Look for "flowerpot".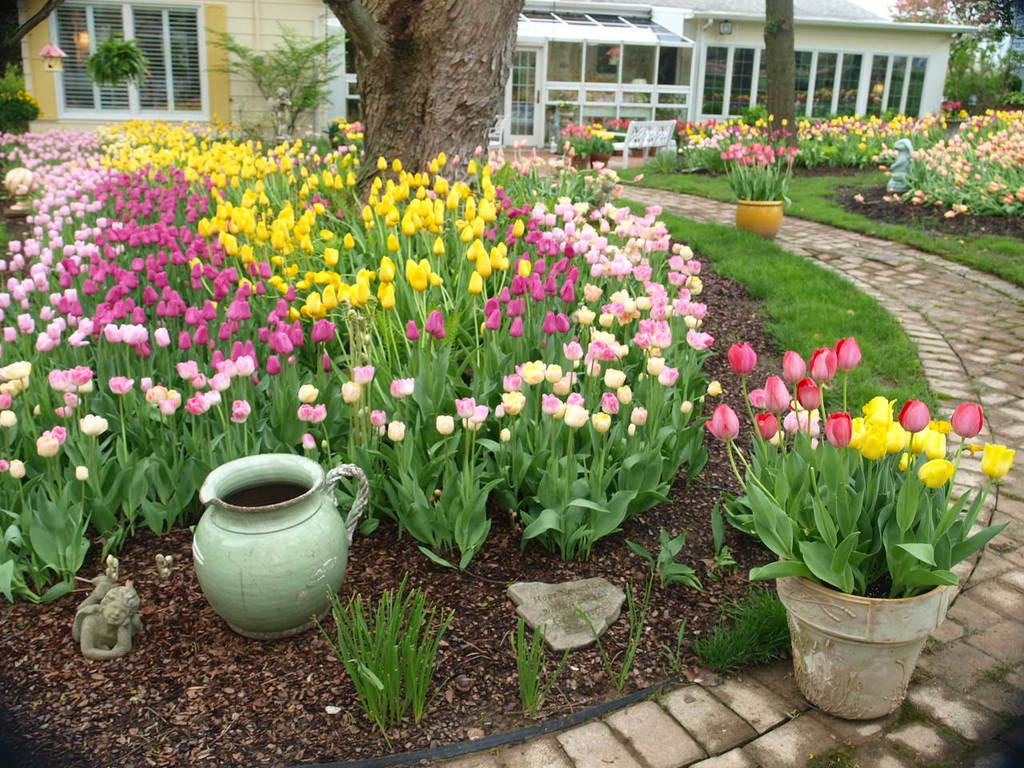
Found: box=[736, 194, 782, 236].
